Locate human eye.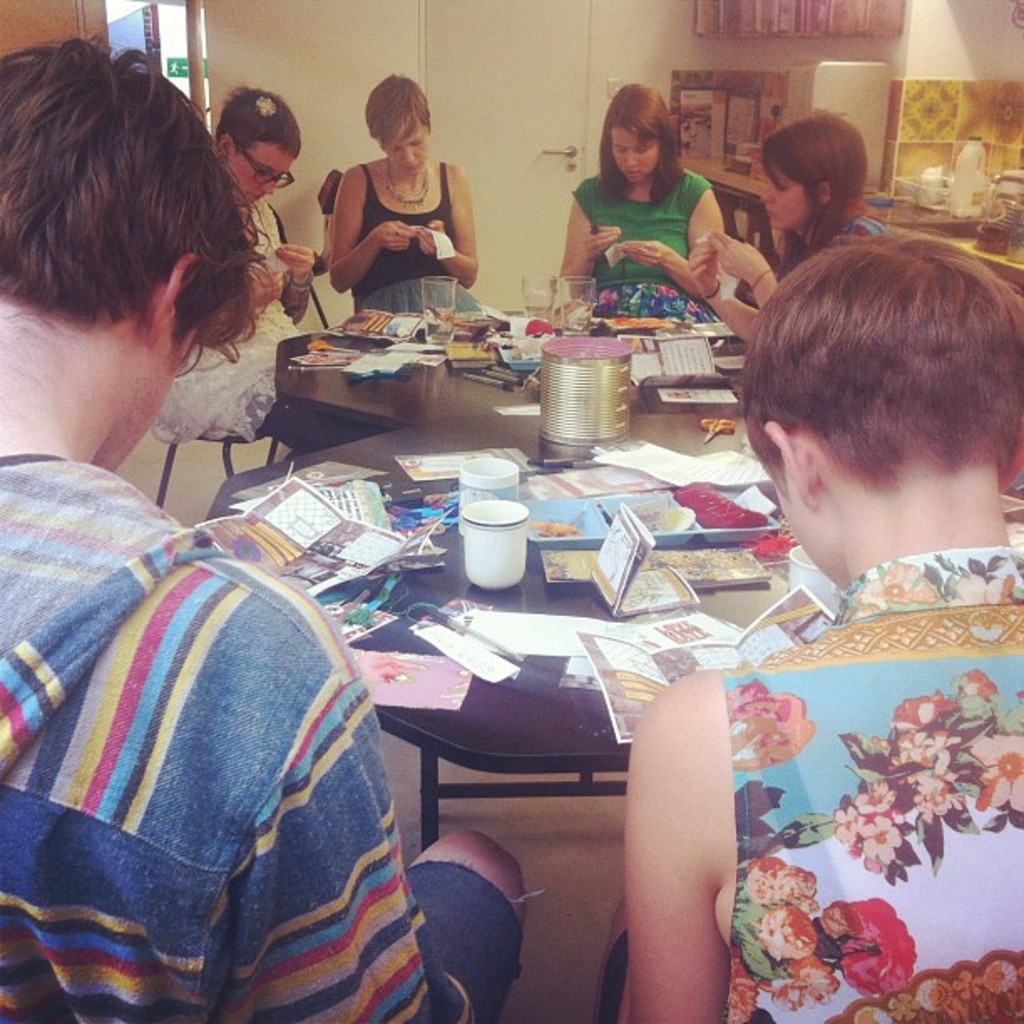
Bounding box: (left=408, top=132, right=427, bottom=147).
